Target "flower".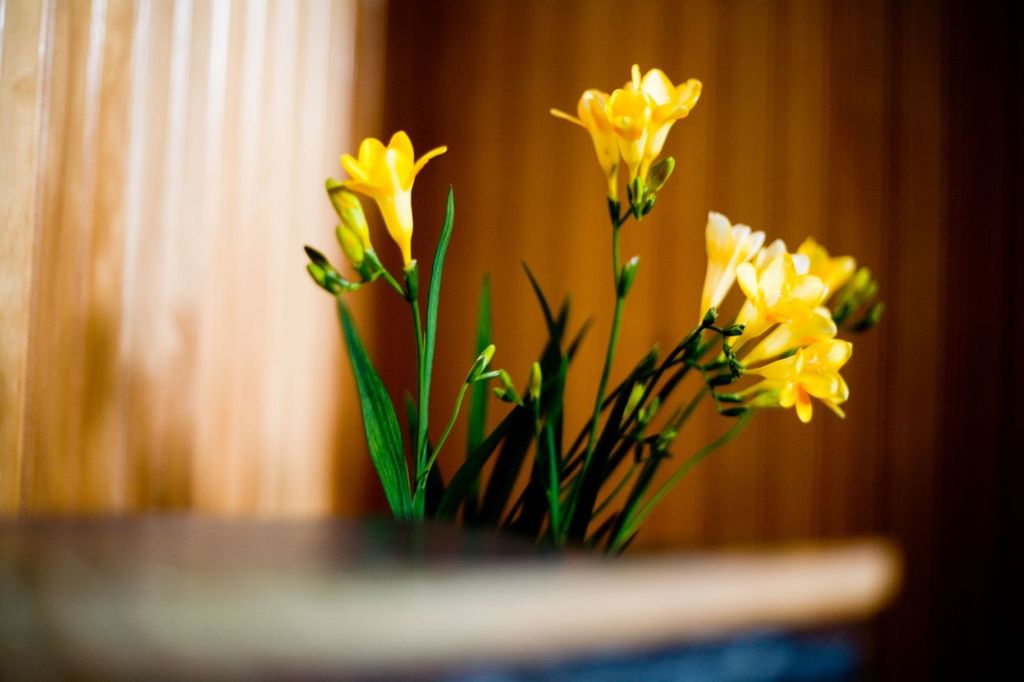
Target region: <box>338,130,446,265</box>.
